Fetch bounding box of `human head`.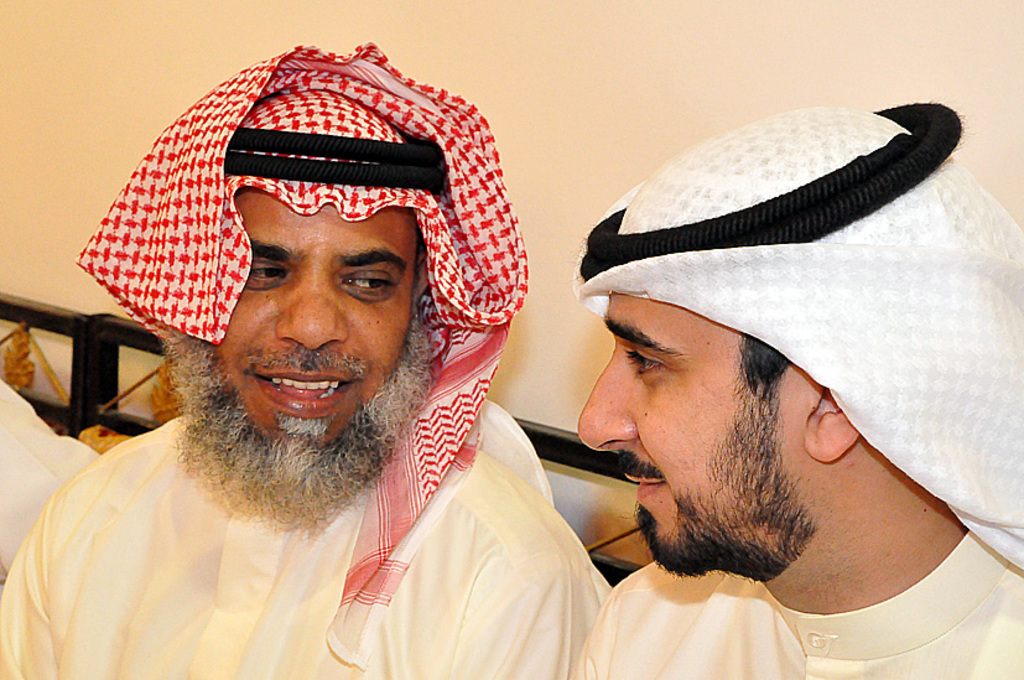
Bbox: <region>568, 100, 1023, 578</region>.
